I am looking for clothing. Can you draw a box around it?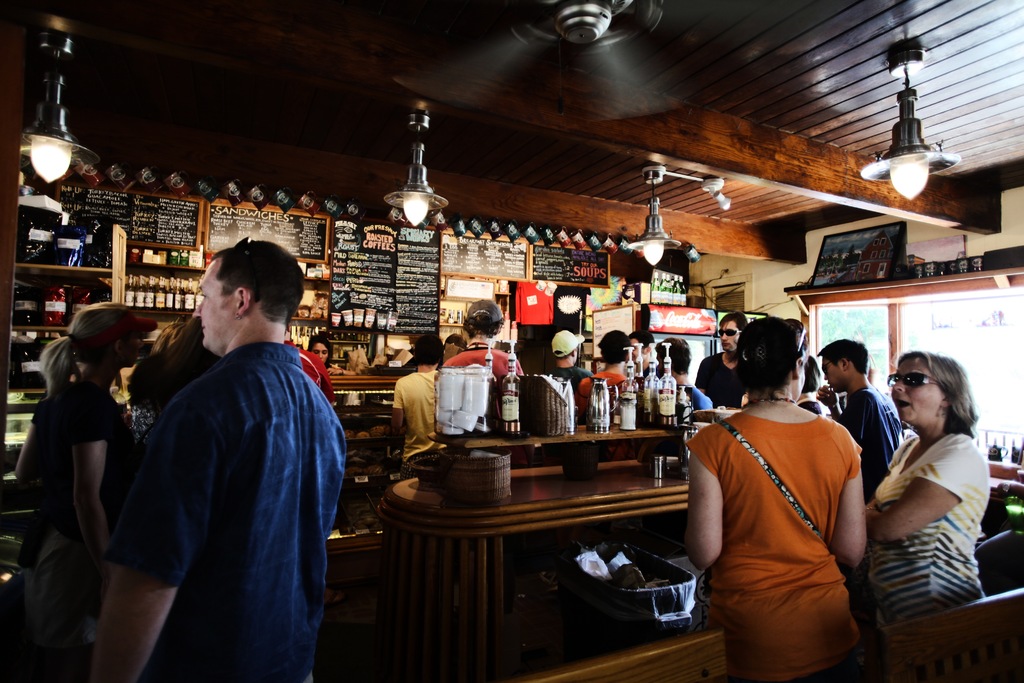
Sure, the bounding box is {"left": 391, "top": 366, "right": 447, "bottom": 470}.
